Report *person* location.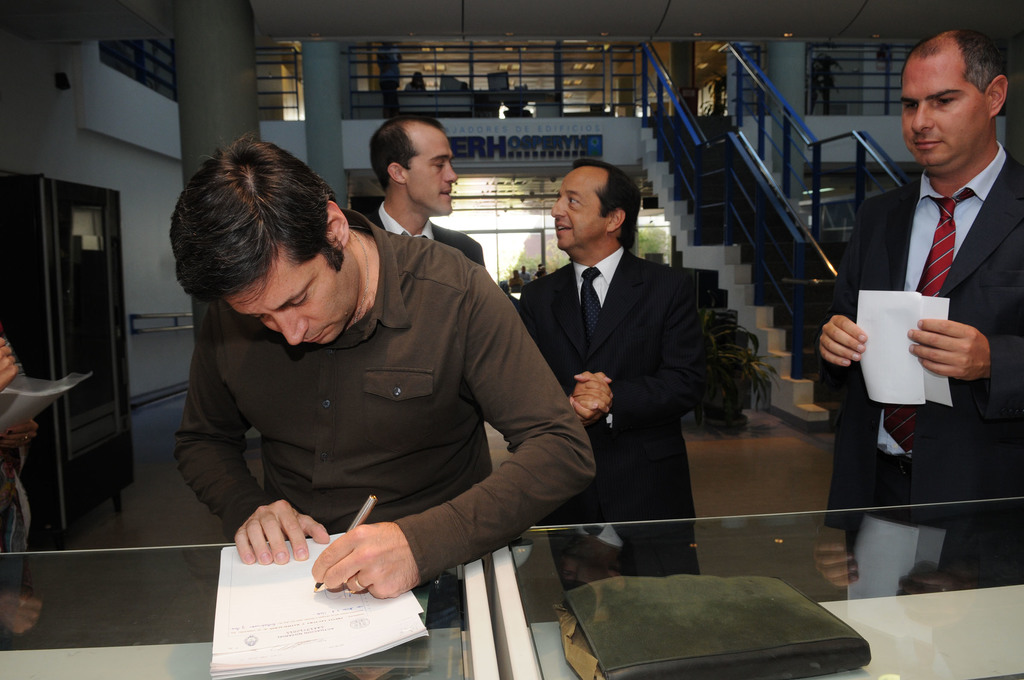
Report: 810 27 1023 587.
